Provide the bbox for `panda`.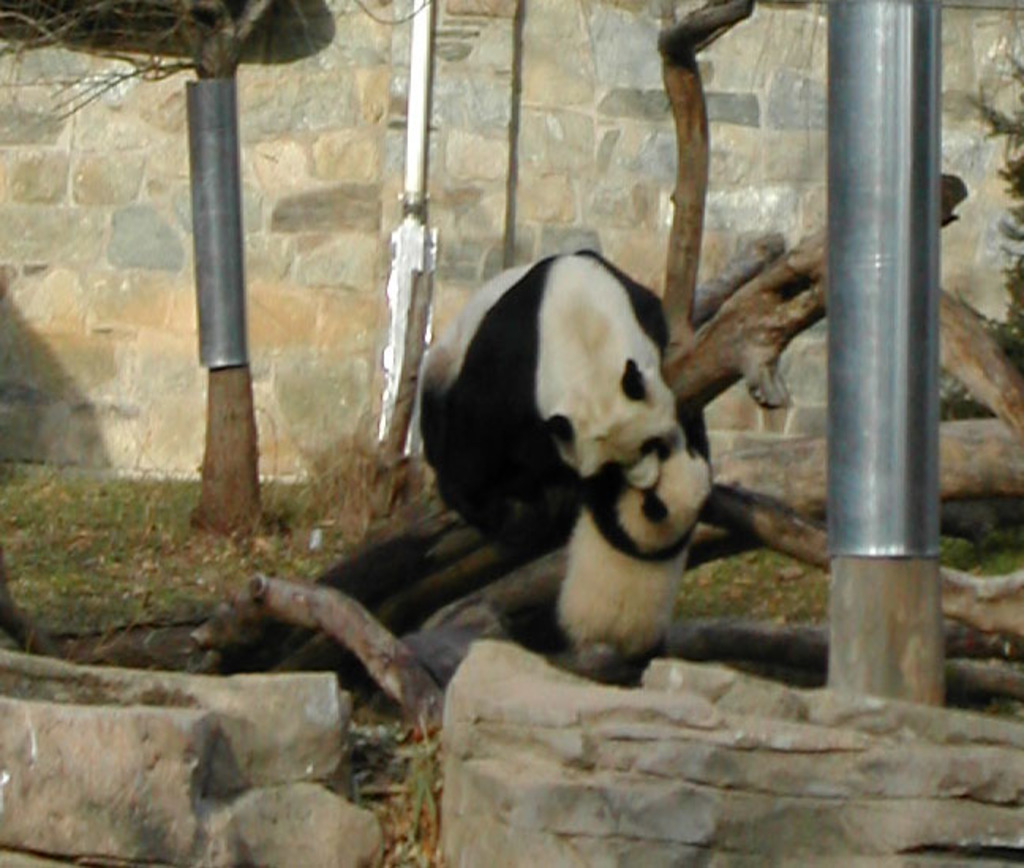
left=411, top=247, right=700, bottom=539.
